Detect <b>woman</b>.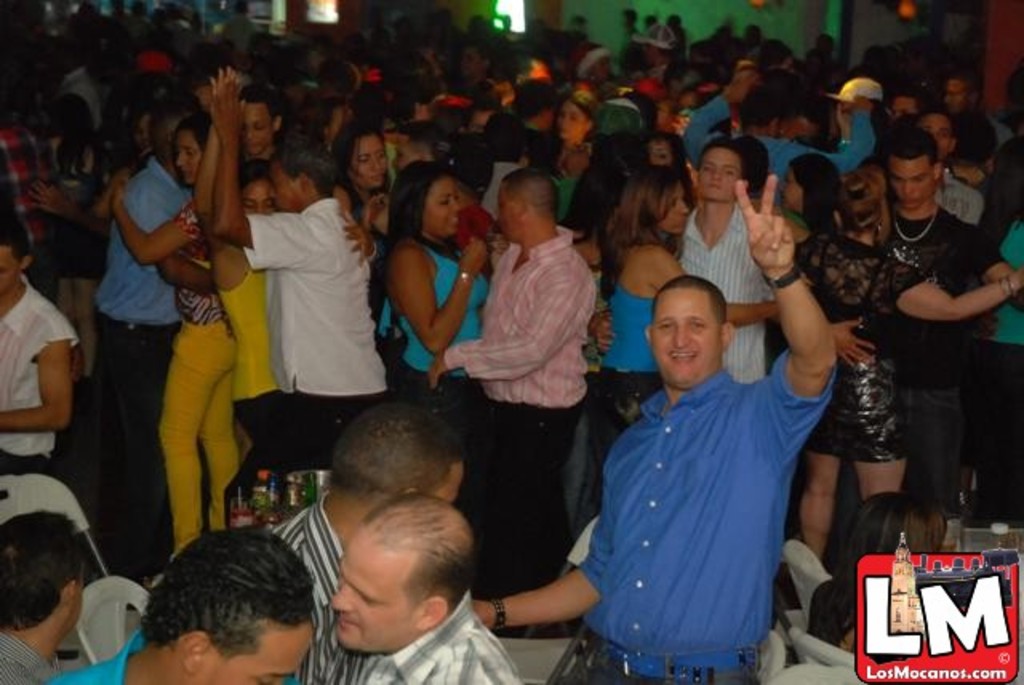
Detected at region(42, 91, 115, 386).
